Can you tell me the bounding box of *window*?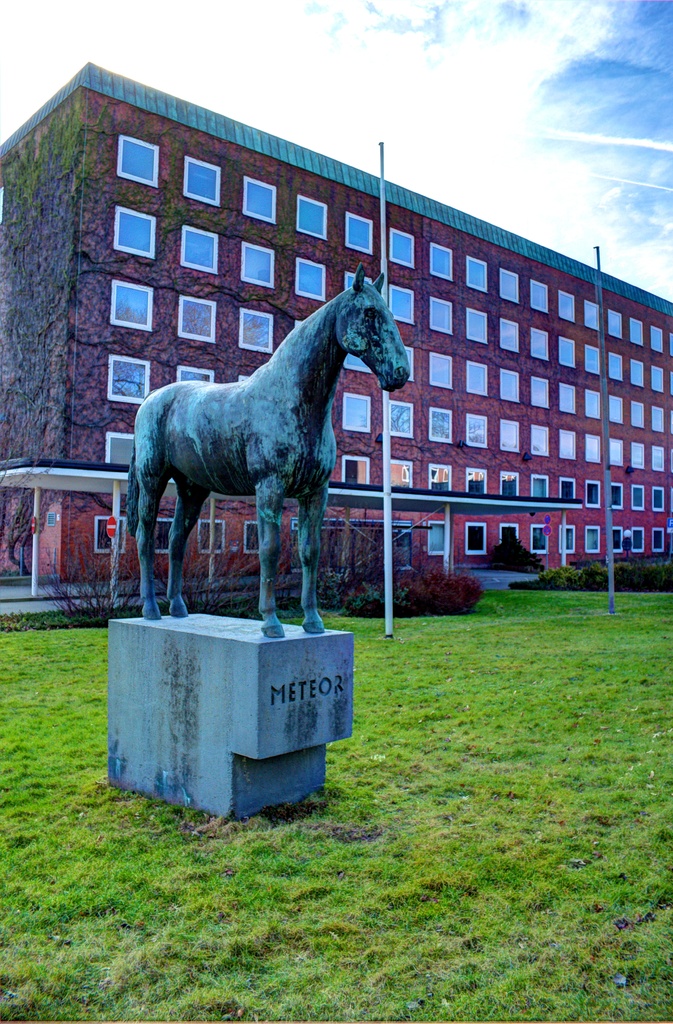
633 358 645 388.
